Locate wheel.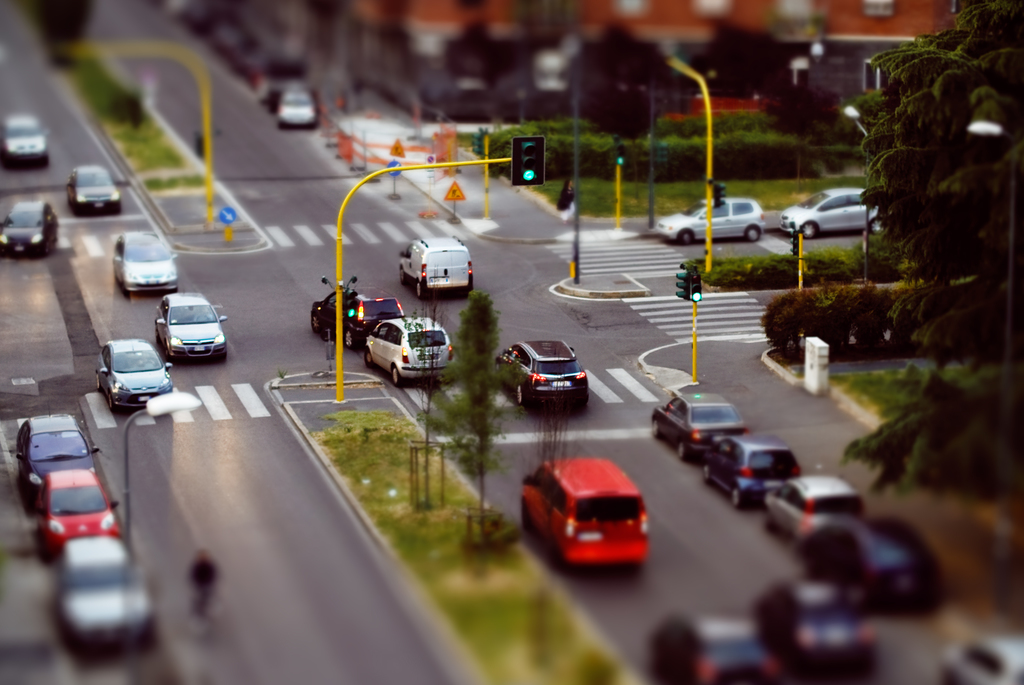
Bounding box: x1=397, y1=268, x2=408, y2=282.
